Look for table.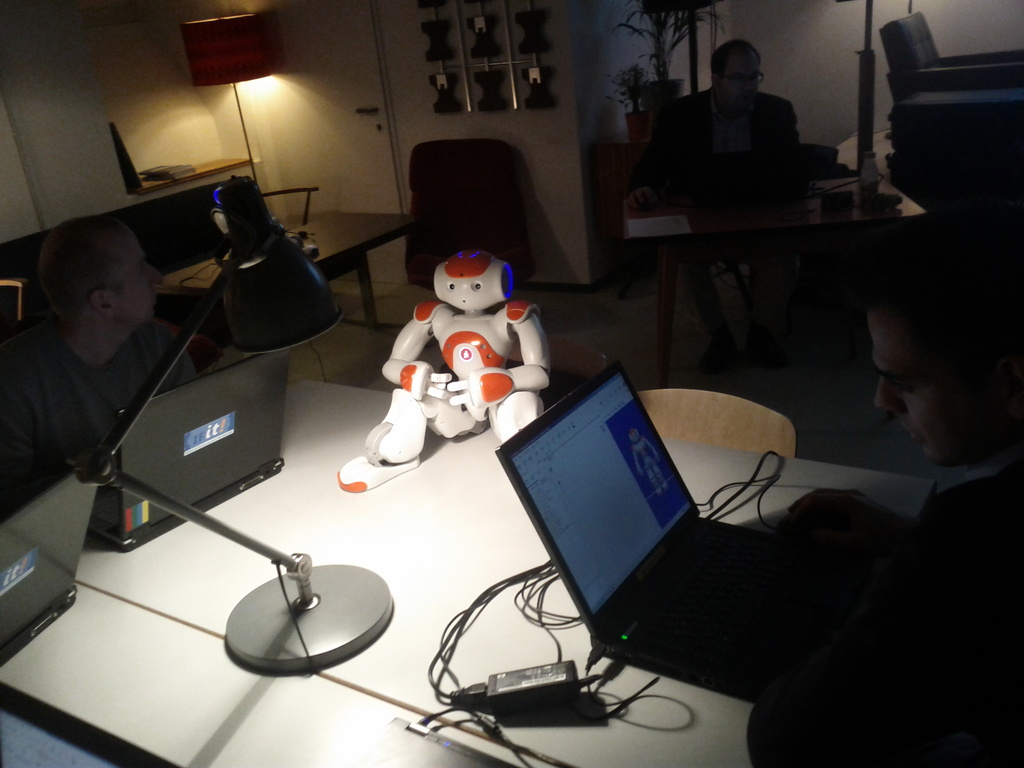
Found: box=[0, 379, 939, 767].
